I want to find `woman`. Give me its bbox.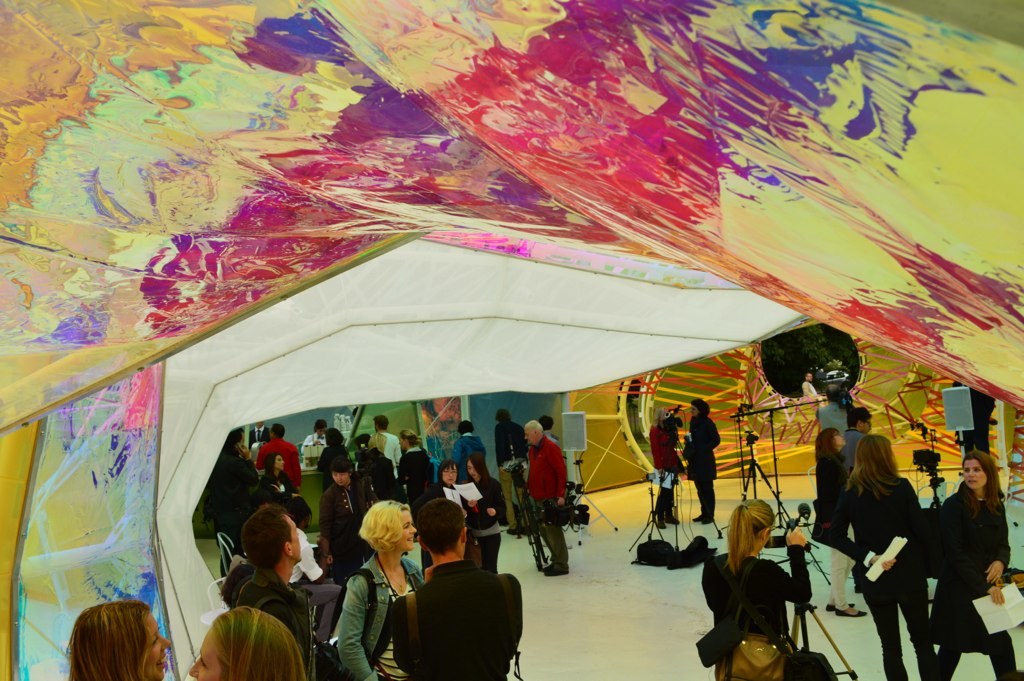
x1=429, y1=458, x2=472, y2=545.
